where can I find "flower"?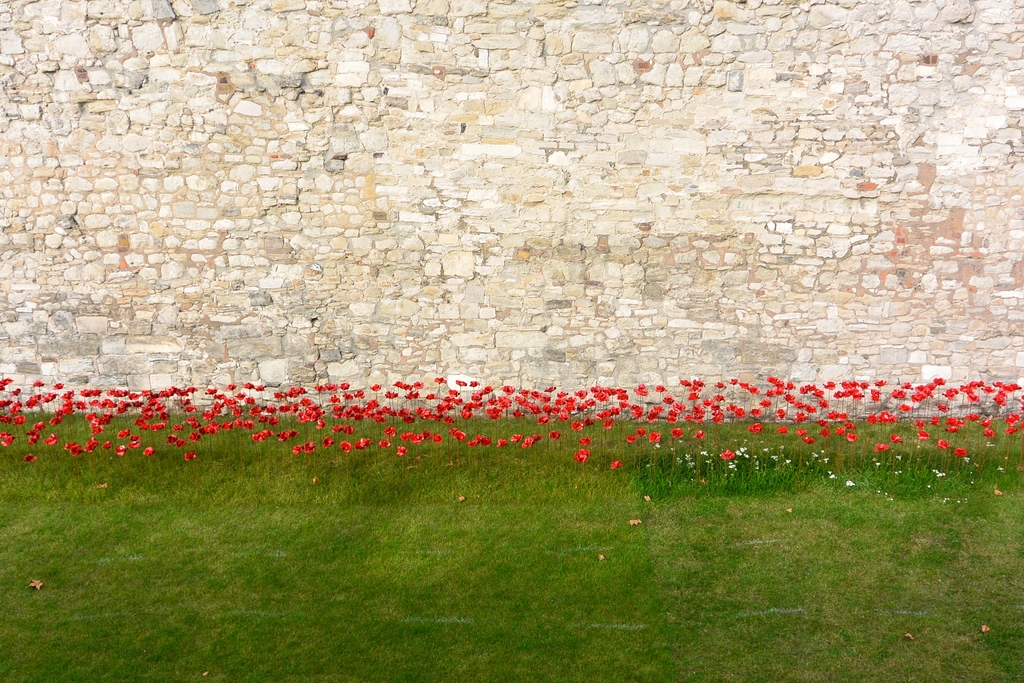
You can find it at <bbox>468, 435, 483, 444</bbox>.
